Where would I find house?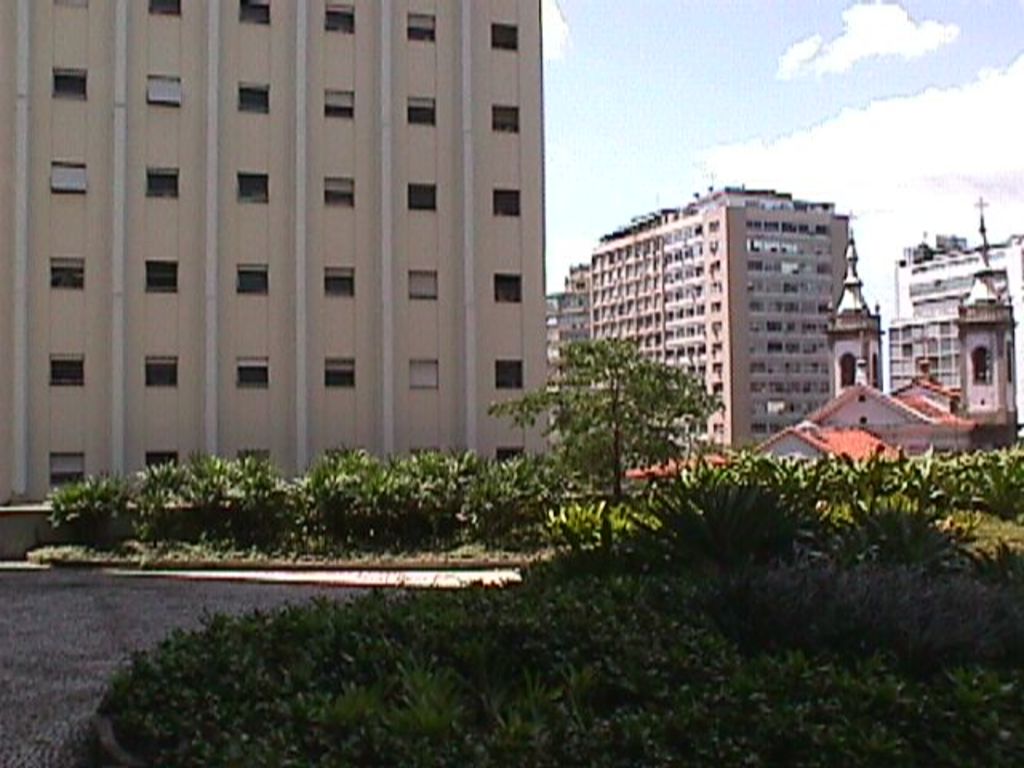
At 630/374/1022/478.
